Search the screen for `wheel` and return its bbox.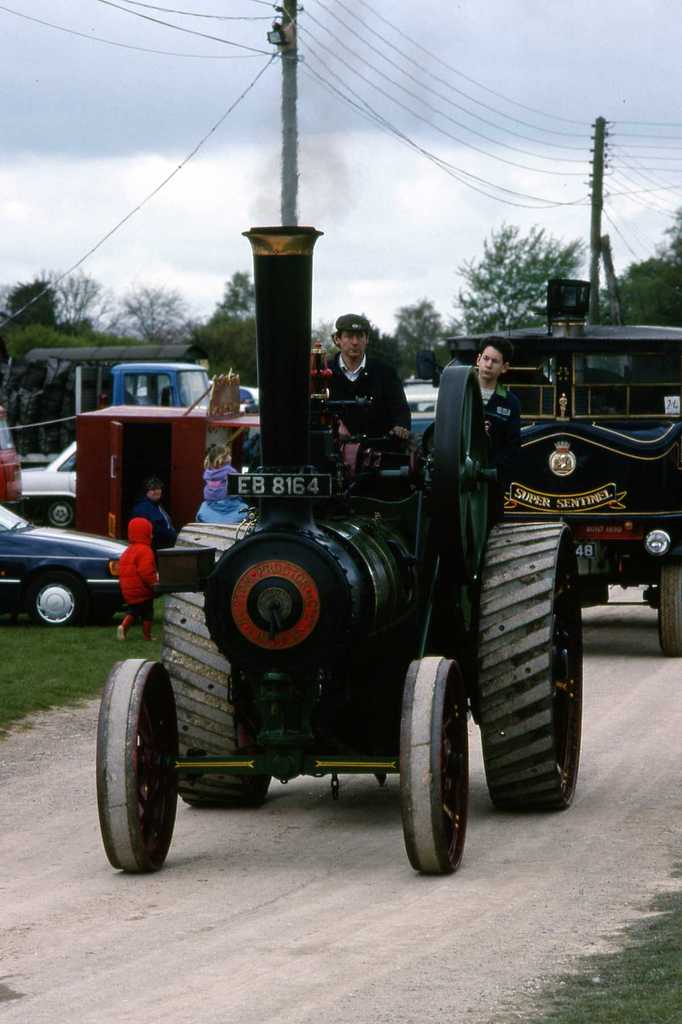
Found: bbox=[396, 655, 475, 882].
